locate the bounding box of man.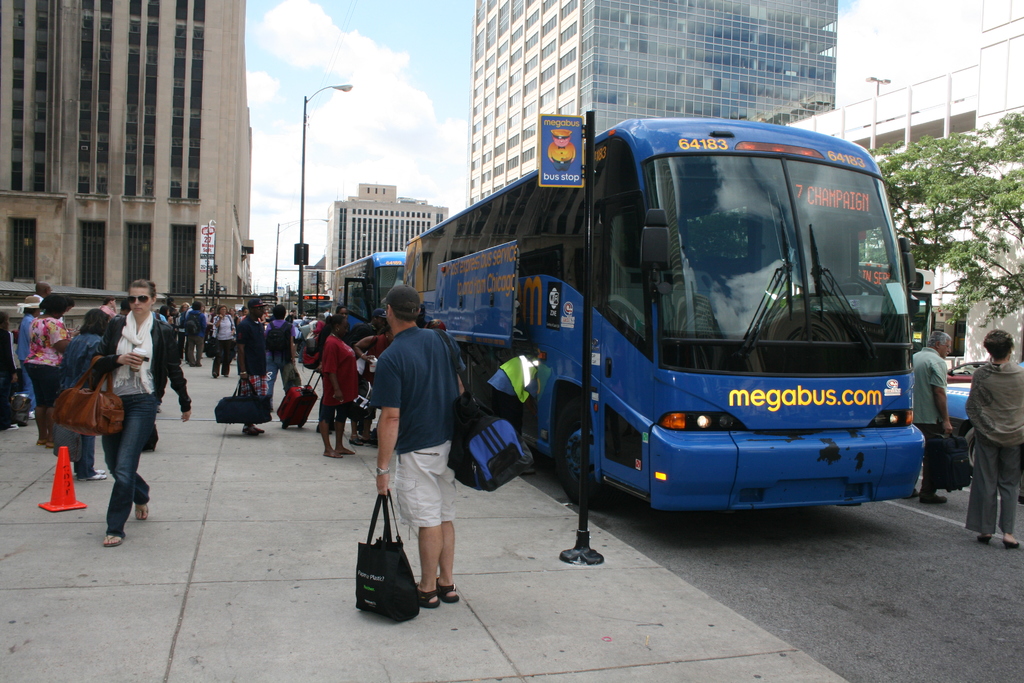
Bounding box: bbox=[272, 306, 300, 409].
